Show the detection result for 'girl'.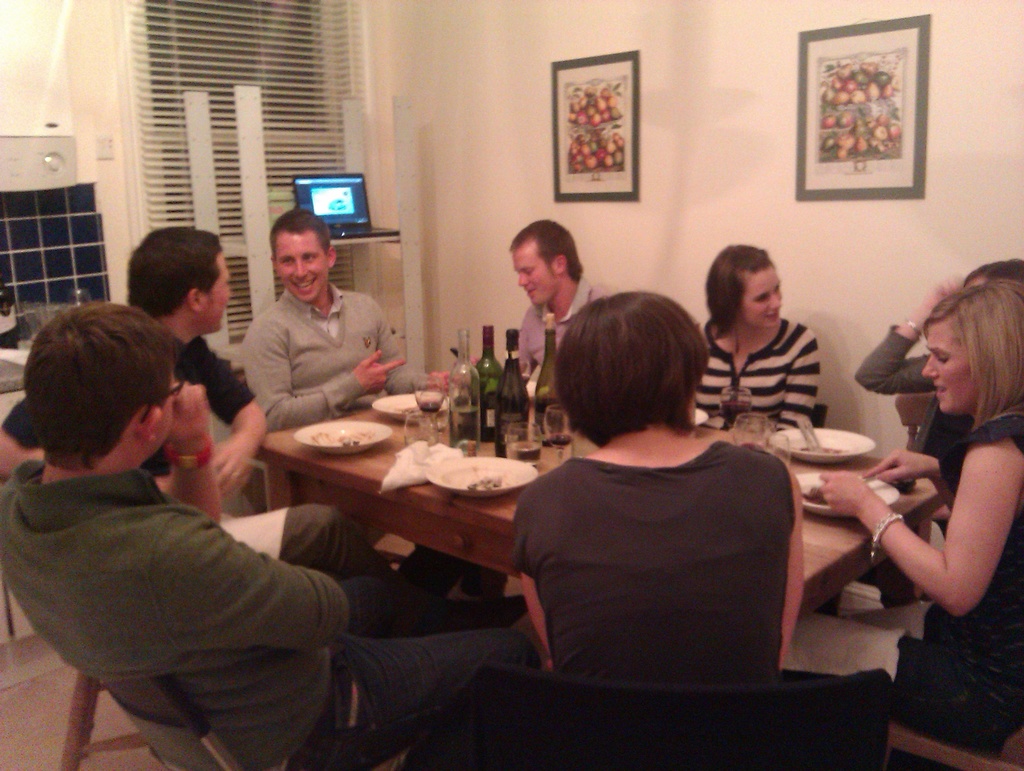
<bbox>696, 243, 819, 433</bbox>.
